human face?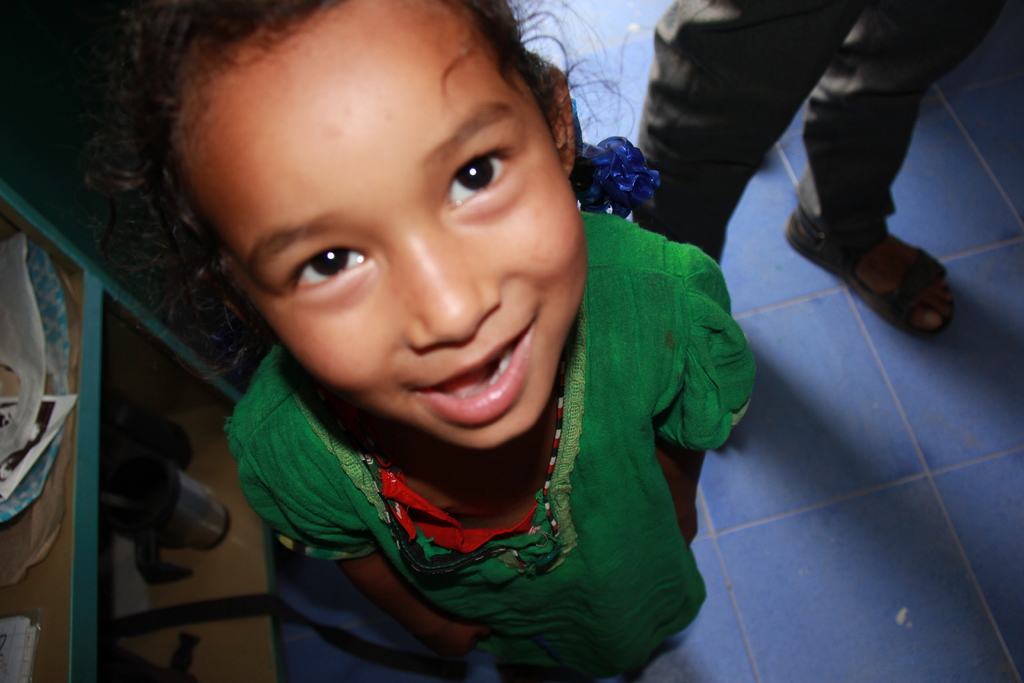
(x1=176, y1=0, x2=582, y2=447)
